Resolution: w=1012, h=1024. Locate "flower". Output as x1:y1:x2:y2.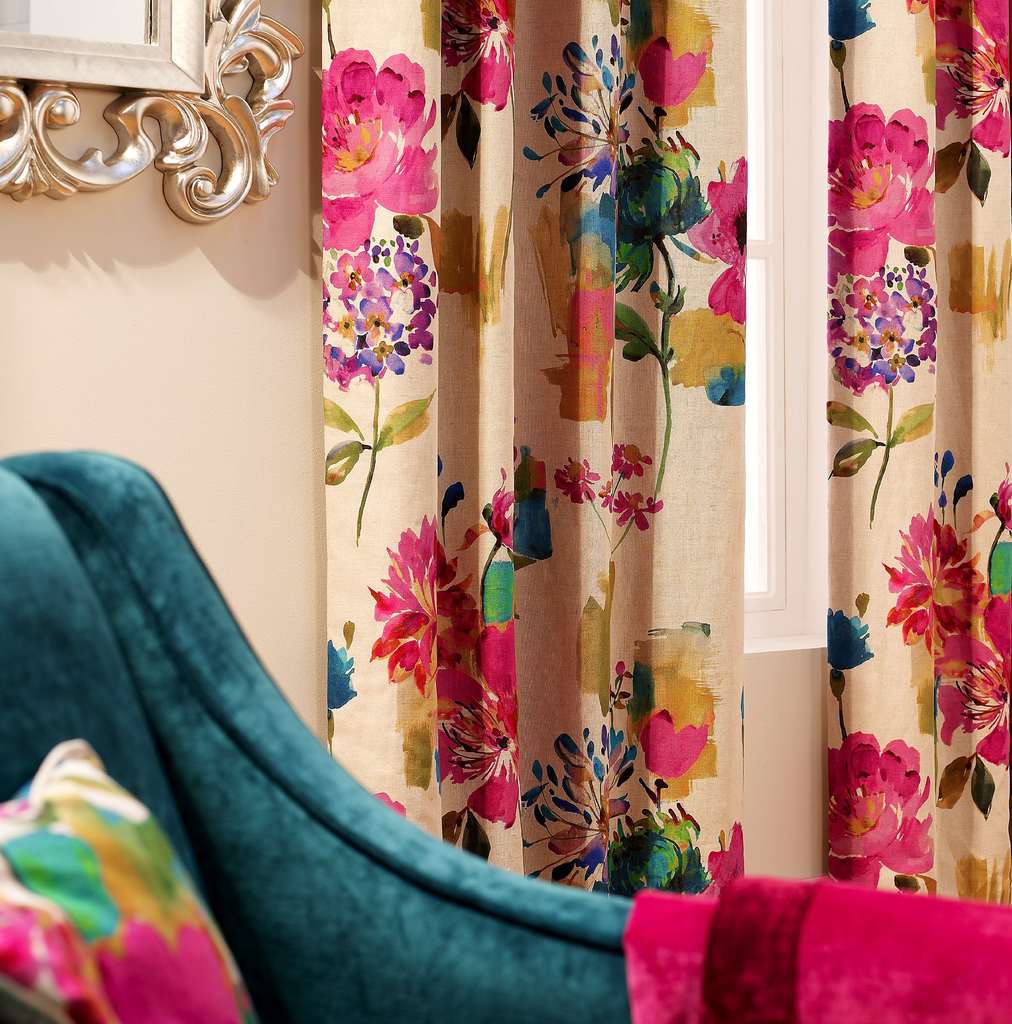
609:440:655:483.
